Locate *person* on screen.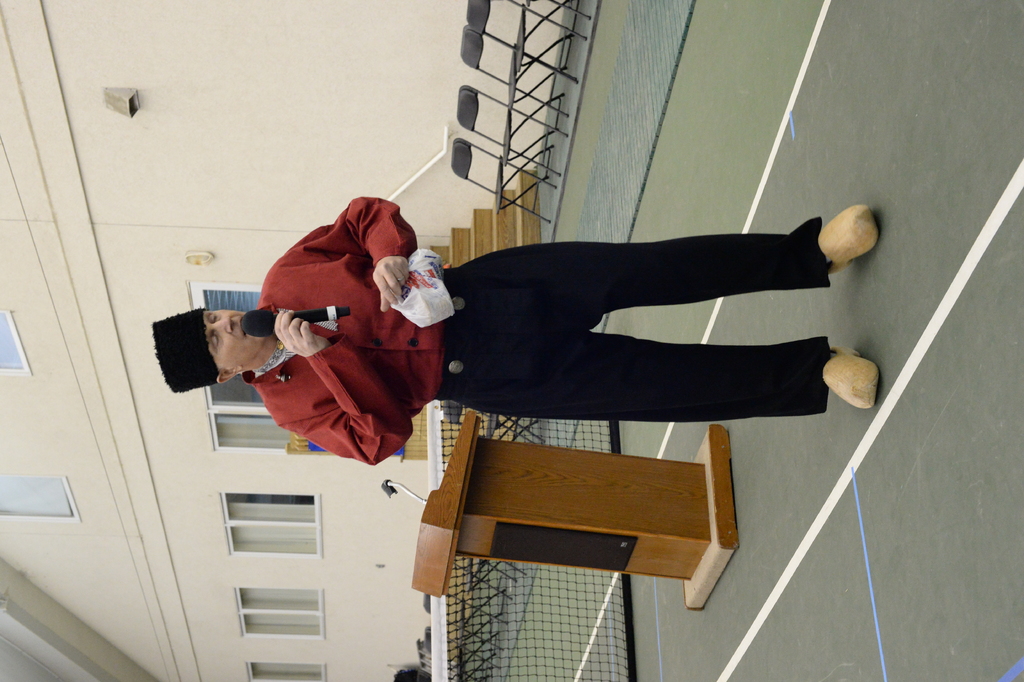
On screen at (148,195,878,467).
